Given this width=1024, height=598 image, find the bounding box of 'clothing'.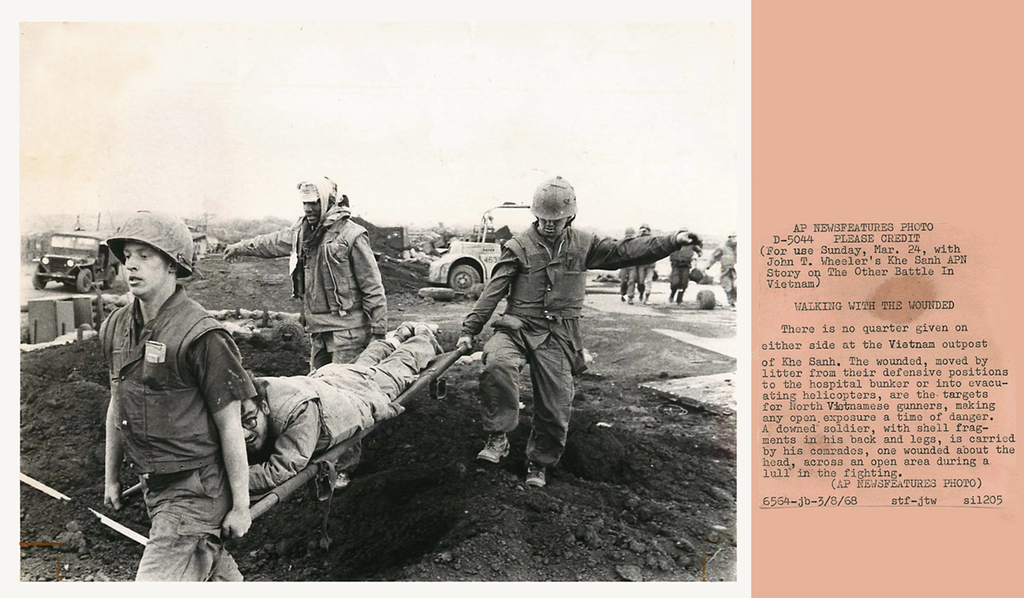
box(285, 212, 396, 366).
